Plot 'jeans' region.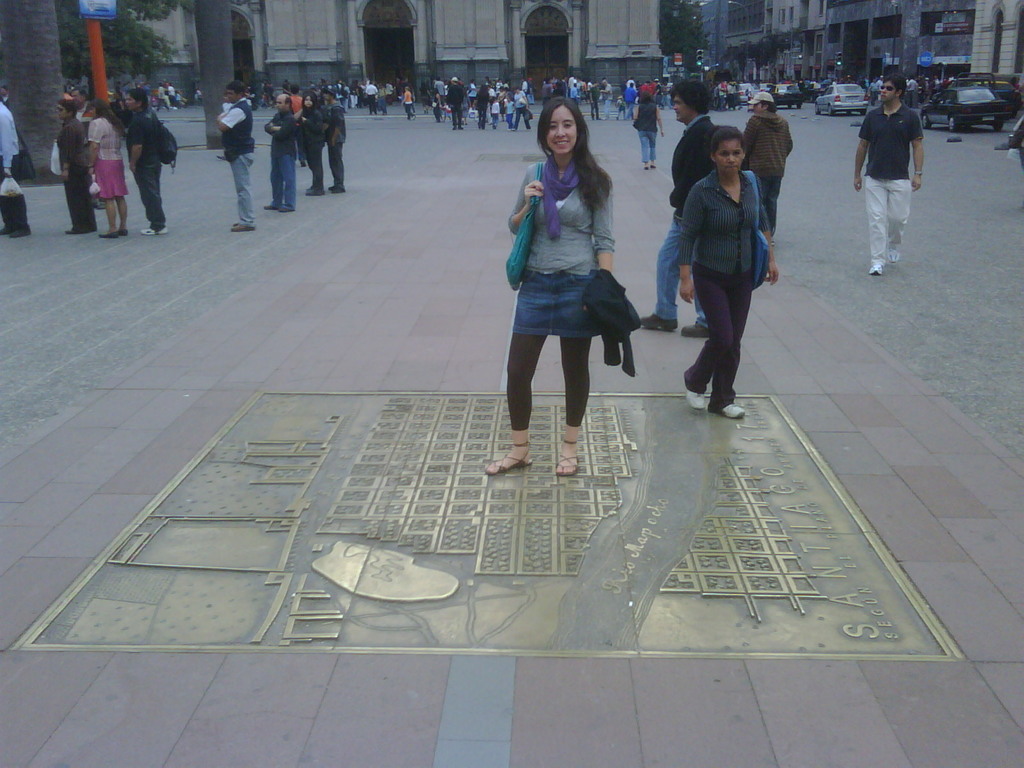
Plotted at region(227, 150, 255, 228).
